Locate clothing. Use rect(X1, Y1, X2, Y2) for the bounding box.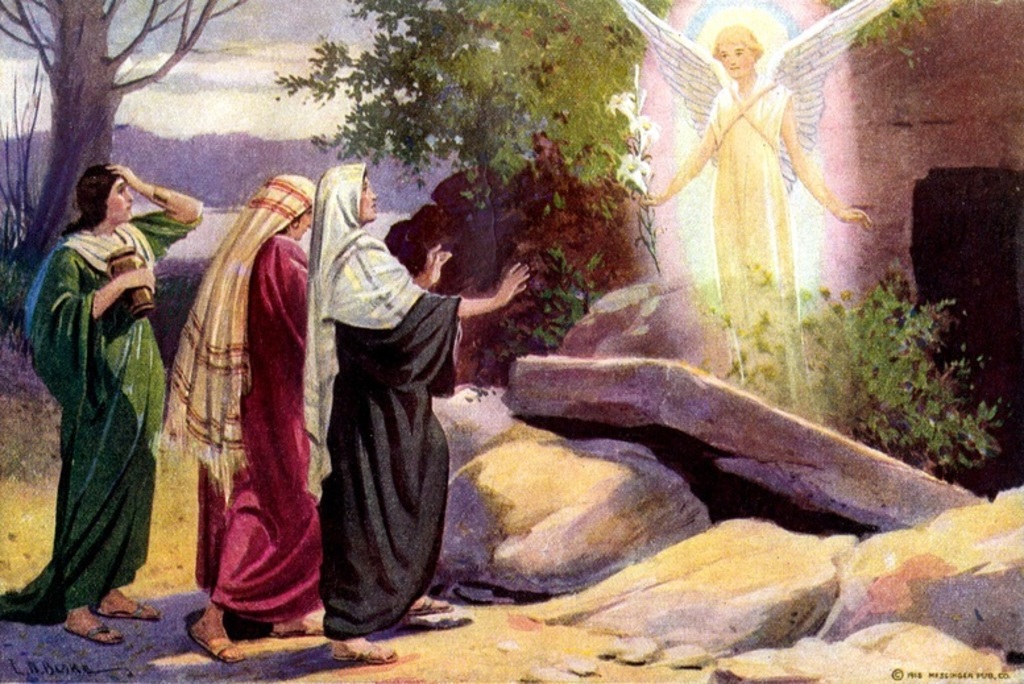
rect(297, 161, 463, 643).
